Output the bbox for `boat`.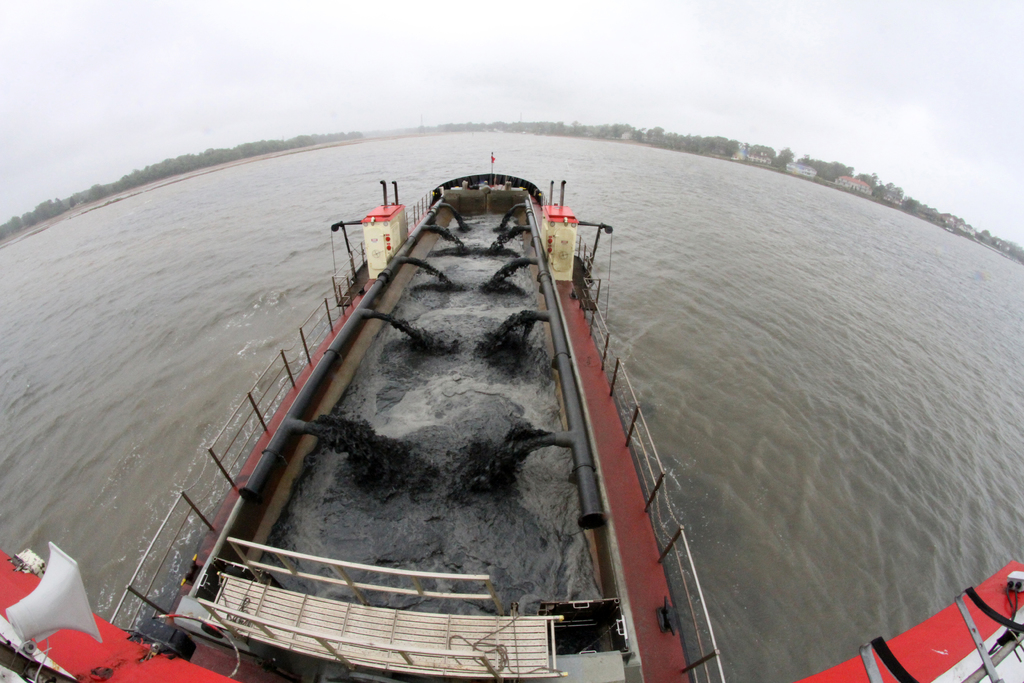
[x1=0, y1=156, x2=1023, y2=682].
